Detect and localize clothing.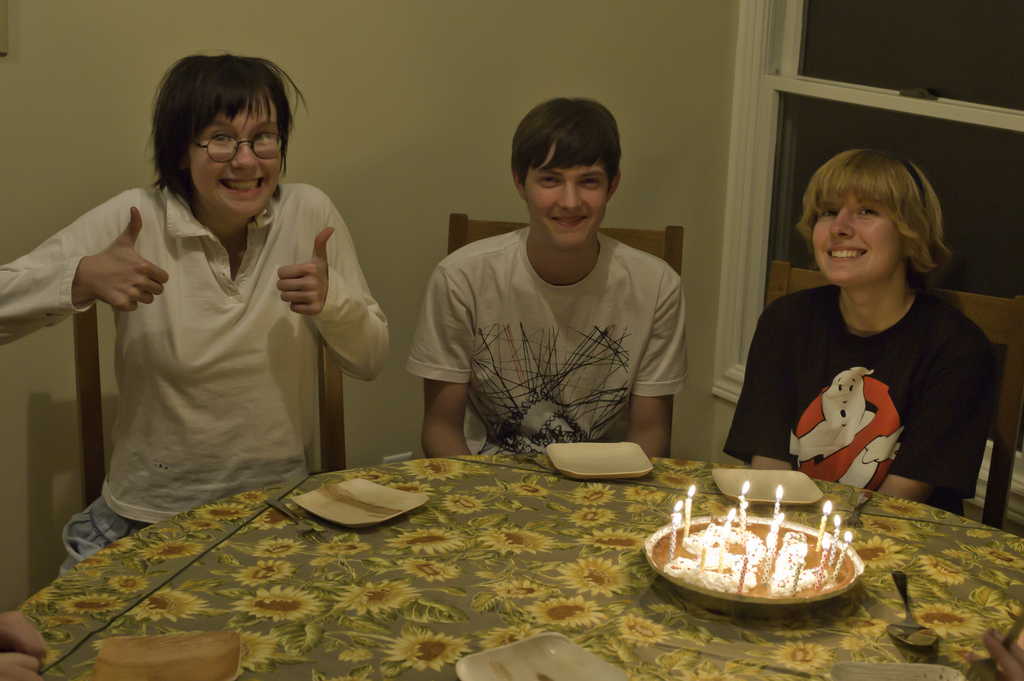
Localized at [56,148,372,530].
